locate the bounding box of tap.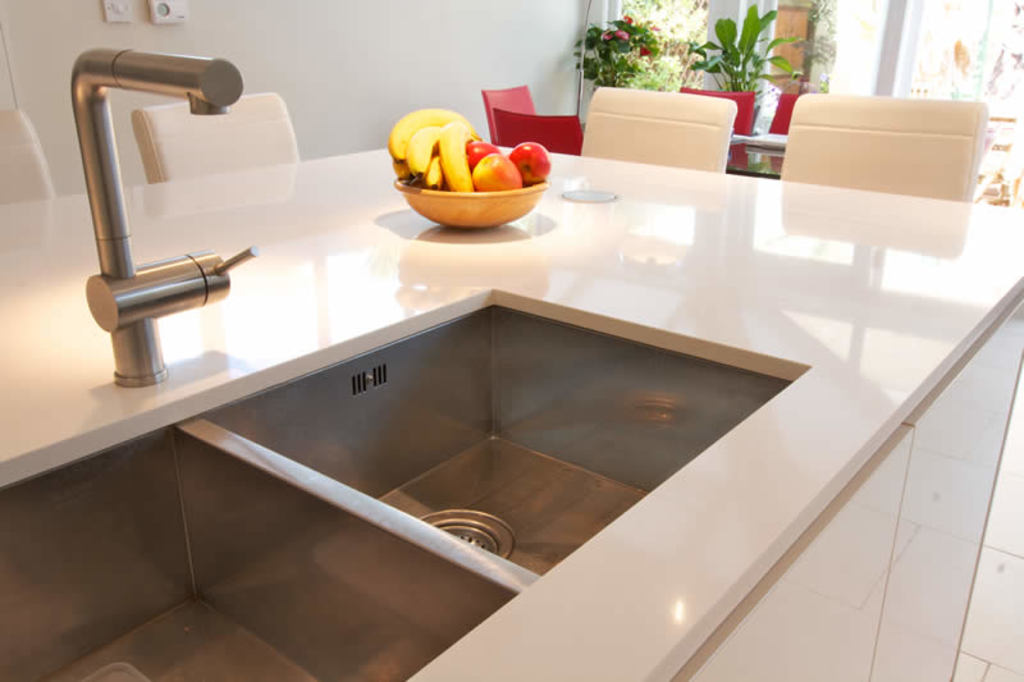
Bounding box: (x1=58, y1=49, x2=285, y2=422).
